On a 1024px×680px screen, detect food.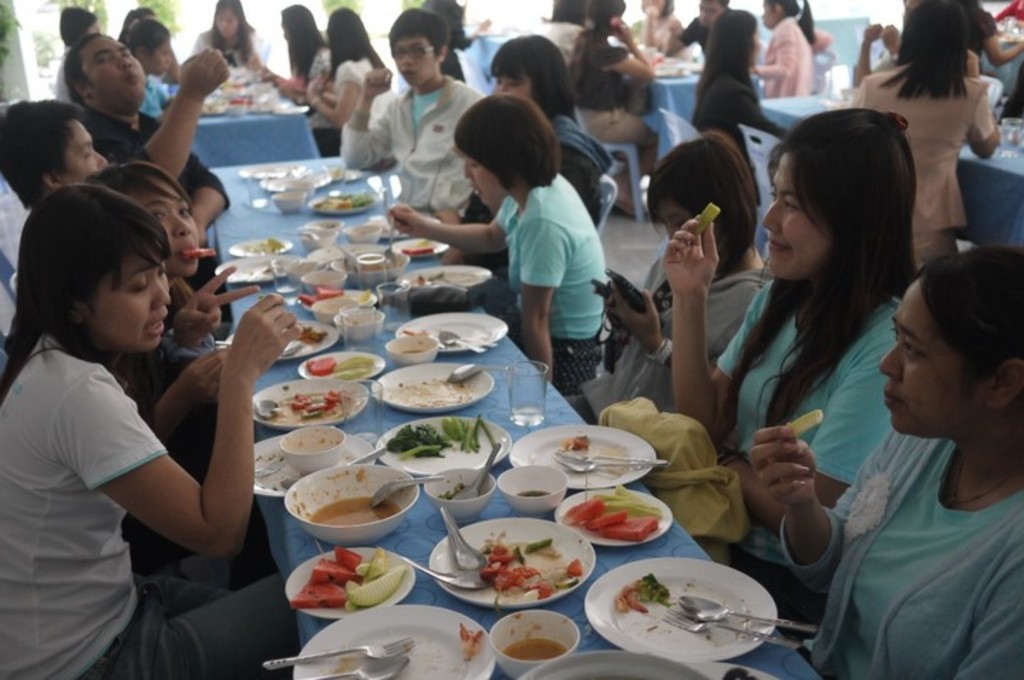
rect(302, 350, 337, 377).
